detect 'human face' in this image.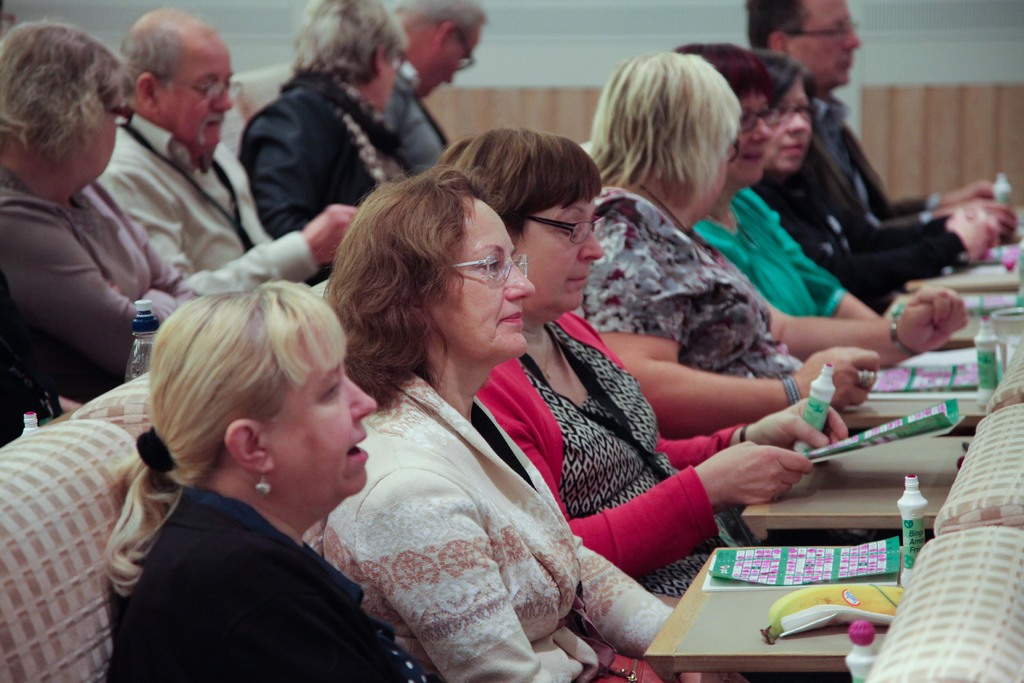
Detection: bbox=[765, 81, 812, 169].
